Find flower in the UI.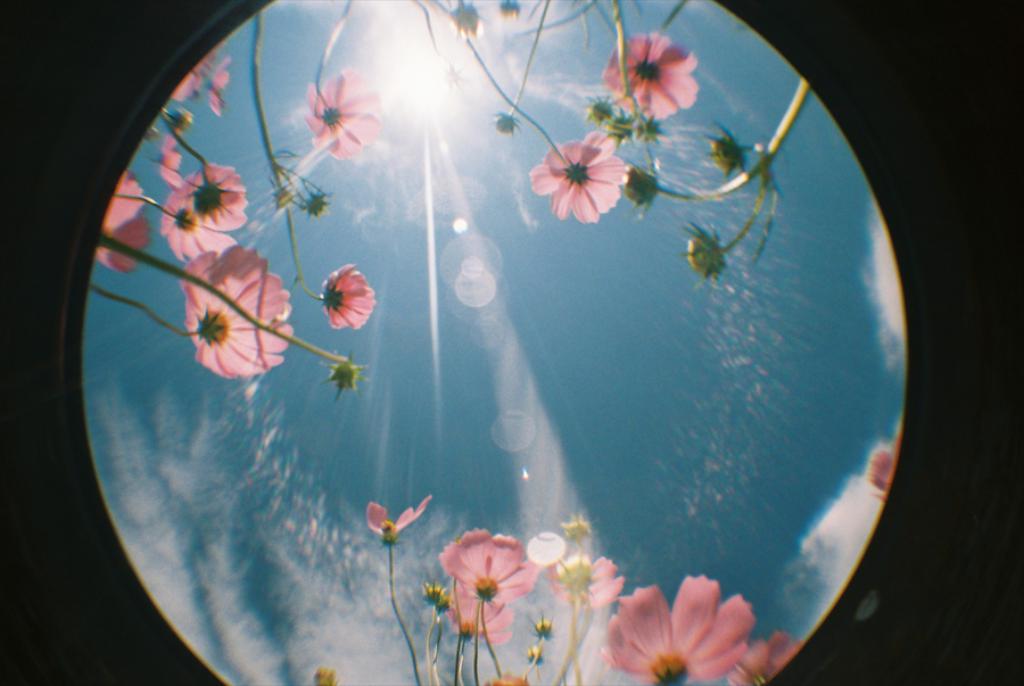
UI element at locate(364, 497, 443, 545).
